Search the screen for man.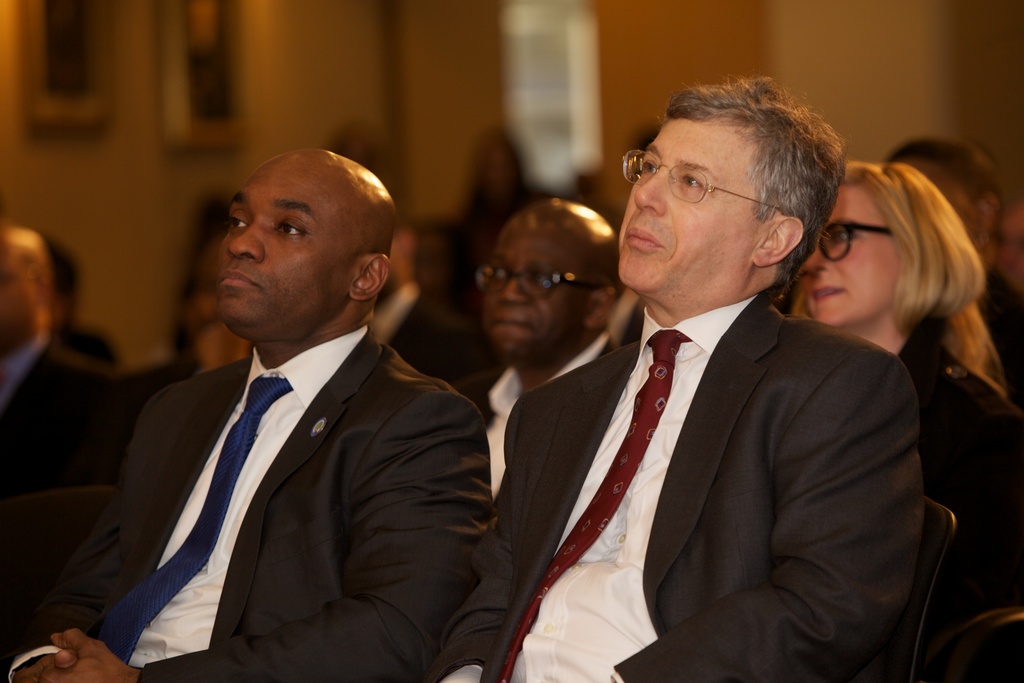
Found at bbox=(0, 145, 492, 682).
